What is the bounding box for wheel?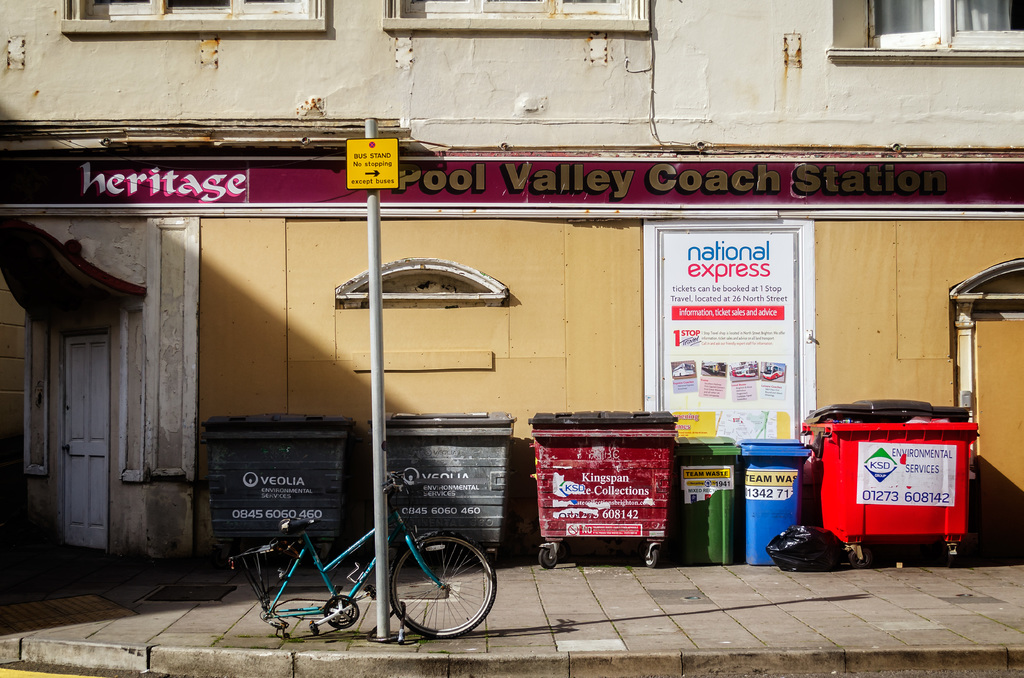
BBox(488, 553, 495, 566).
